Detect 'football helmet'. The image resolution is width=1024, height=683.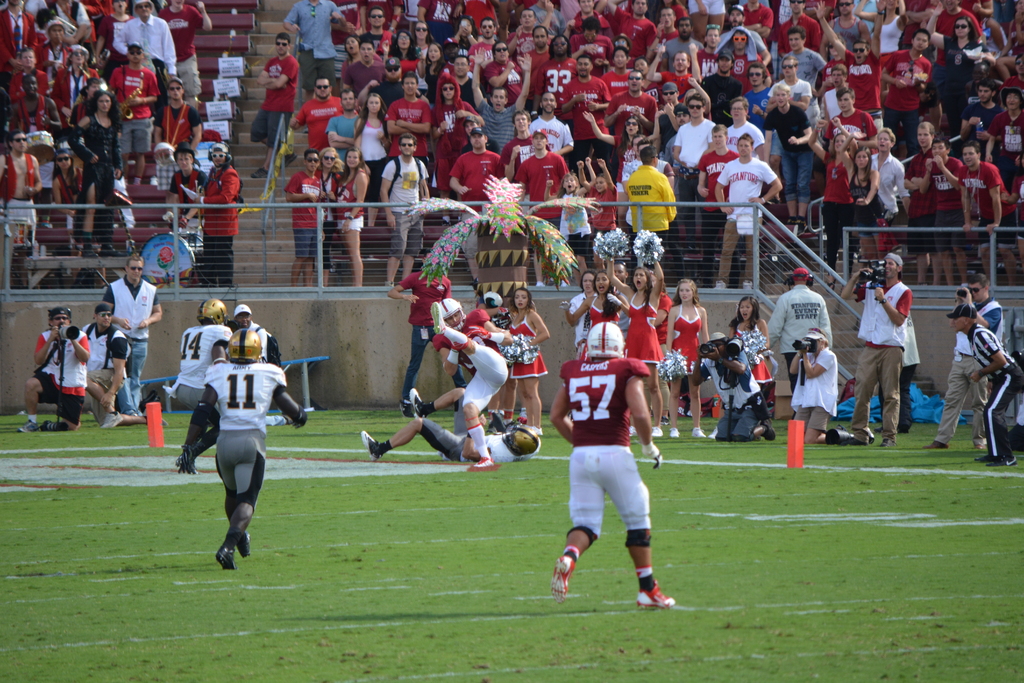
x1=230 y1=327 x2=262 y2=368.
